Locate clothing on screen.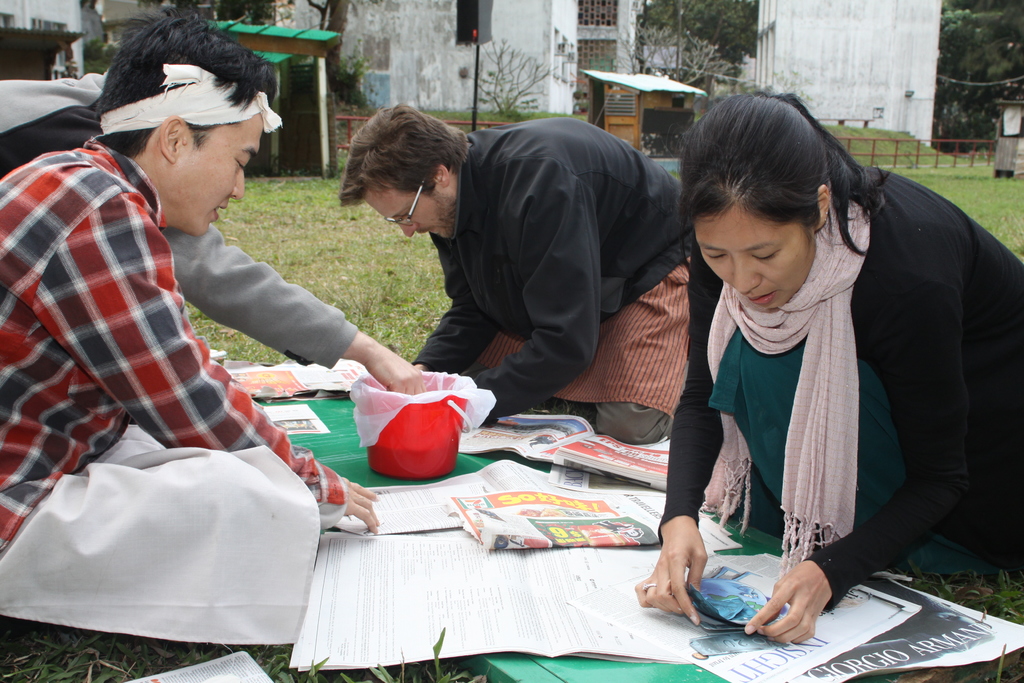
On screen at left=413, top=122, right=717, bottom=453.
